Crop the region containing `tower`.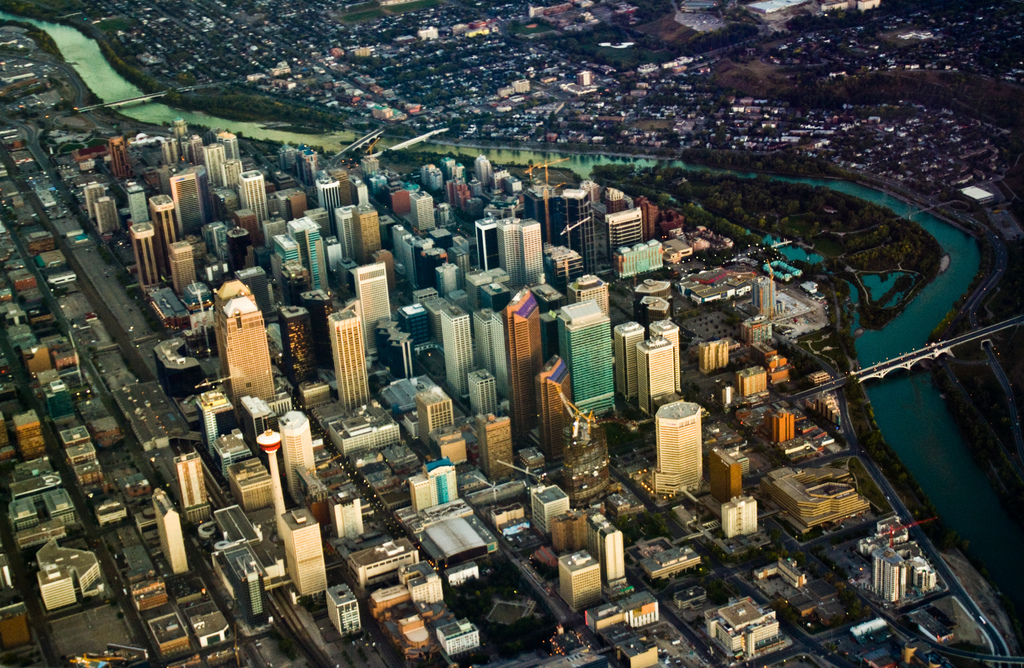
Crop region: [438,260,450,295].
